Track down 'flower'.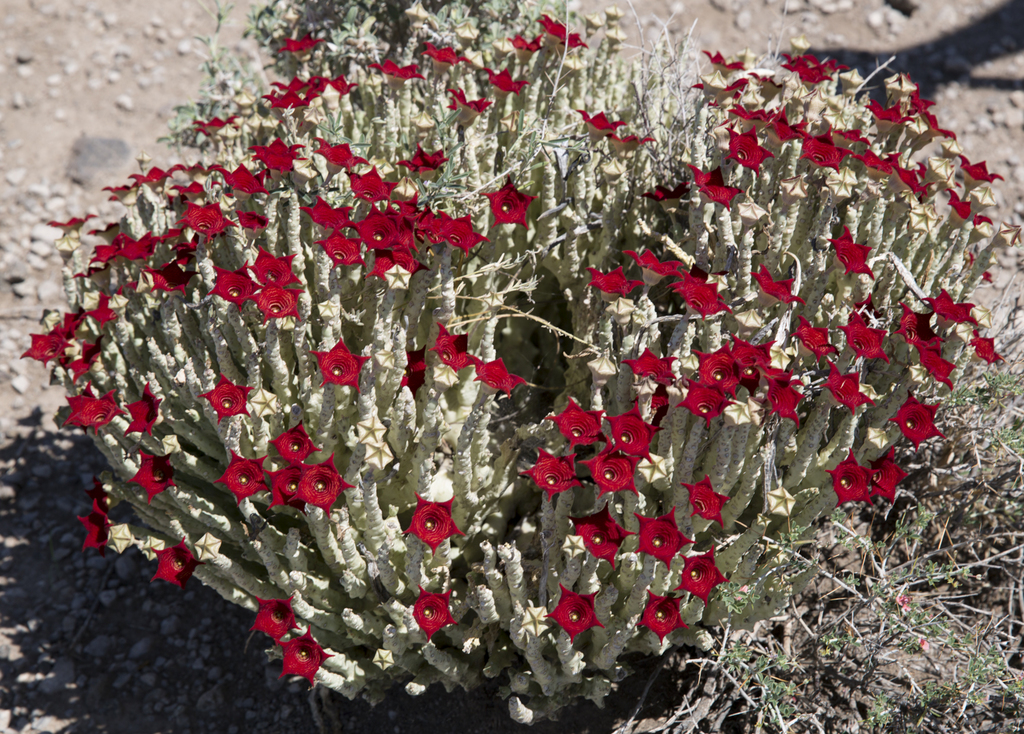
Tracked to <region>276, 71, 388, 109</region>.
